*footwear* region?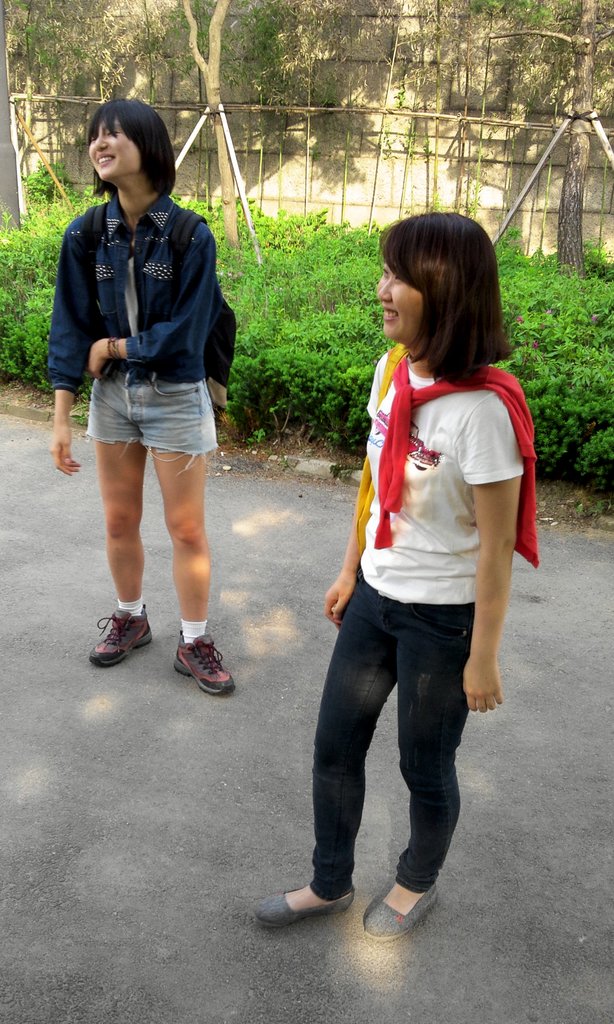
Rect(361, 895, 439, 943)
